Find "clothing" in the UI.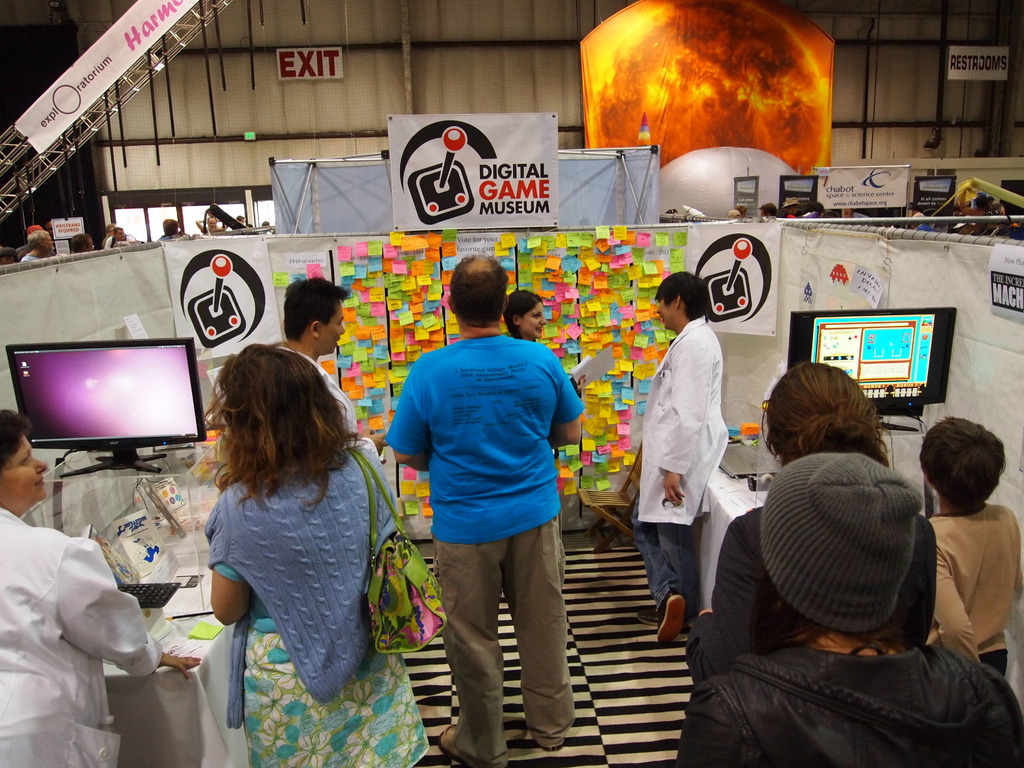
UI element at x1=435 y1=500 x2=580 y2=767.
